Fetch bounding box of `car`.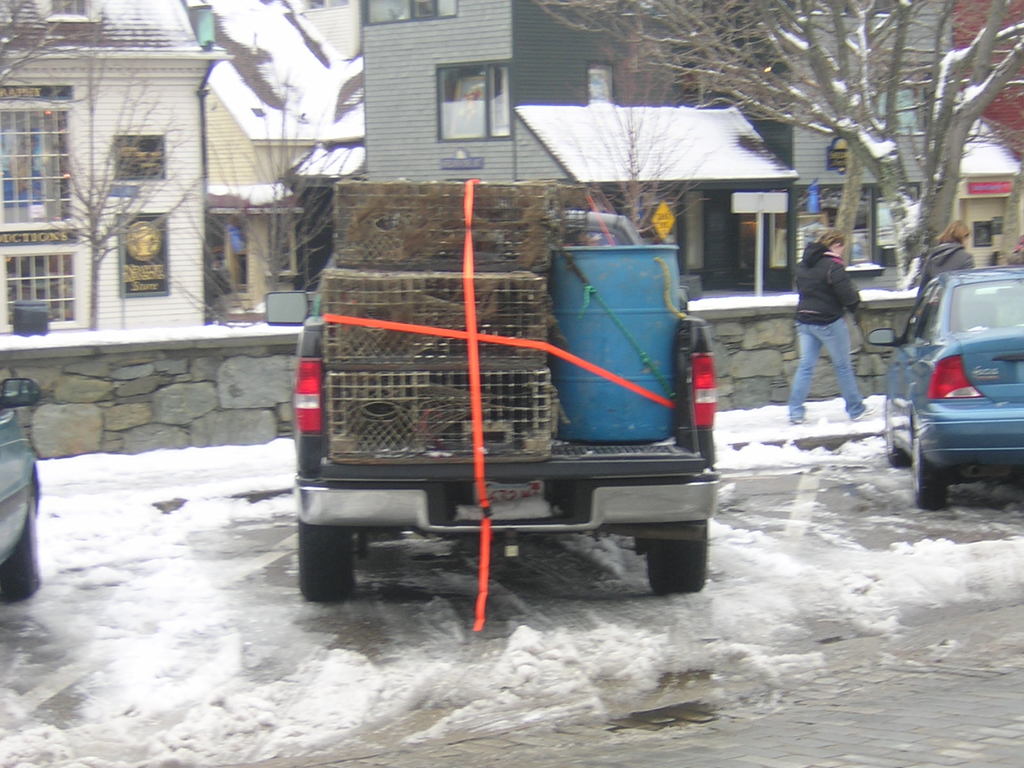
Bbox: region(865, 264, 1023, 514).
